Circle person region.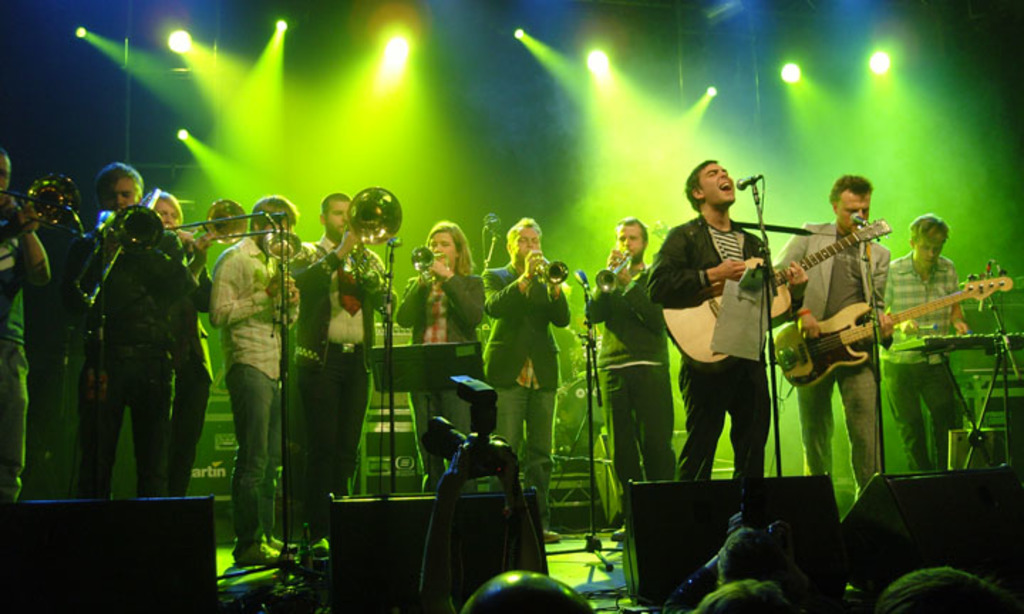
Region: [left=664, top=578, right=823, bottom=613].
